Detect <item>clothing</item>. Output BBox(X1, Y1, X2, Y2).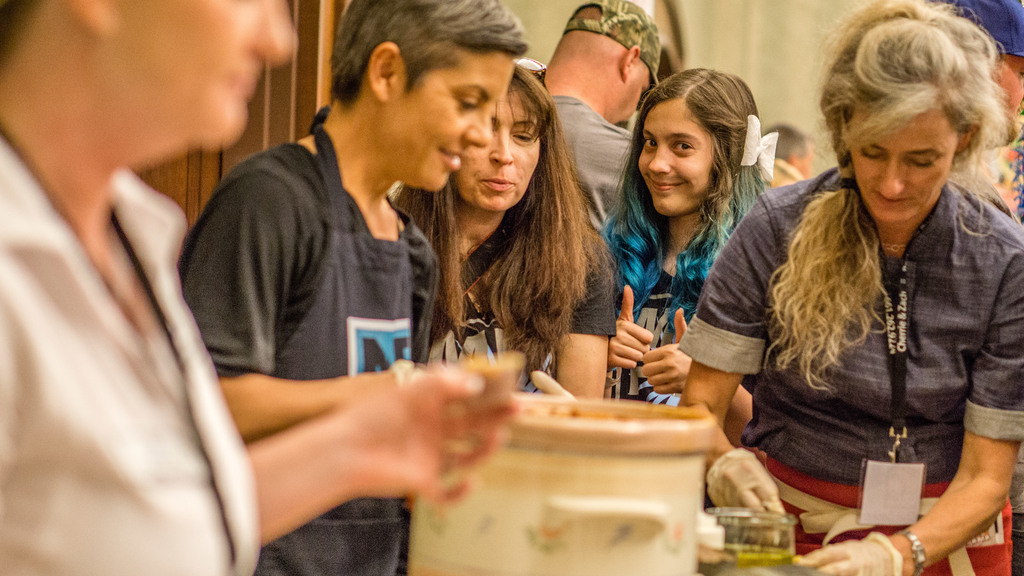
BBox(776, 158, 807, 198).
